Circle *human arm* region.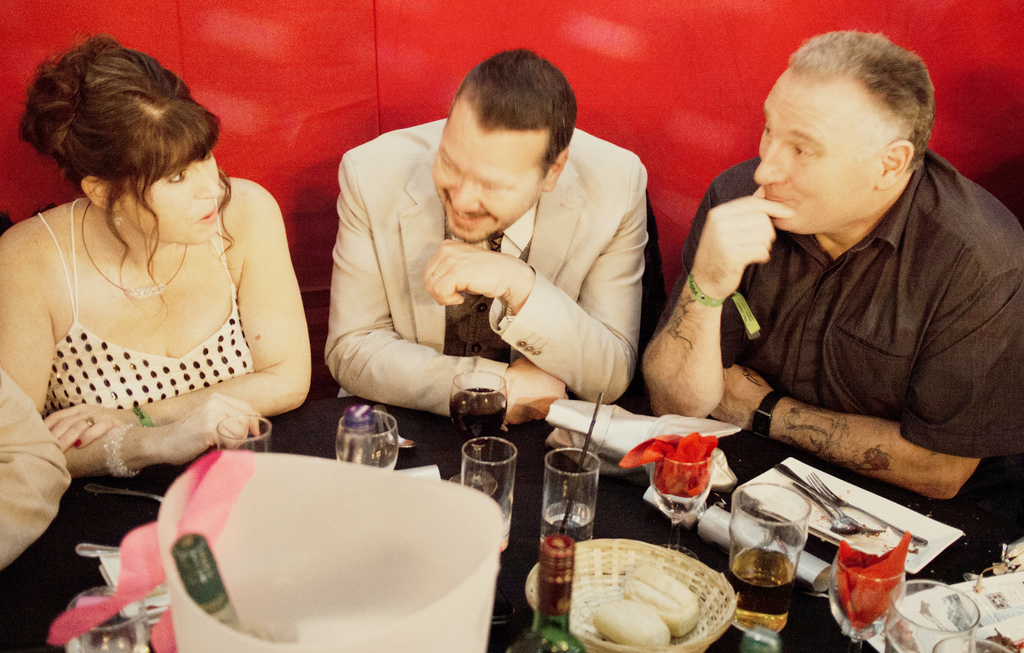
Region: [left=698, top=203, right=1023, bottom=503].
